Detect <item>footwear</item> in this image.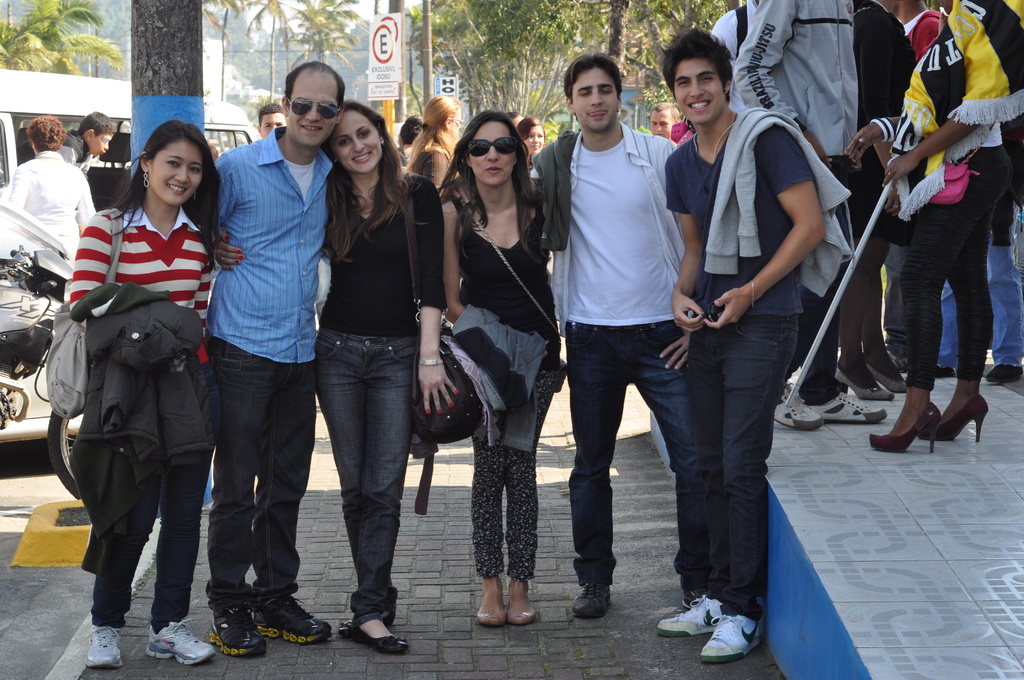
Detection: x1=771 y1=374 x2=822 y2=430.
